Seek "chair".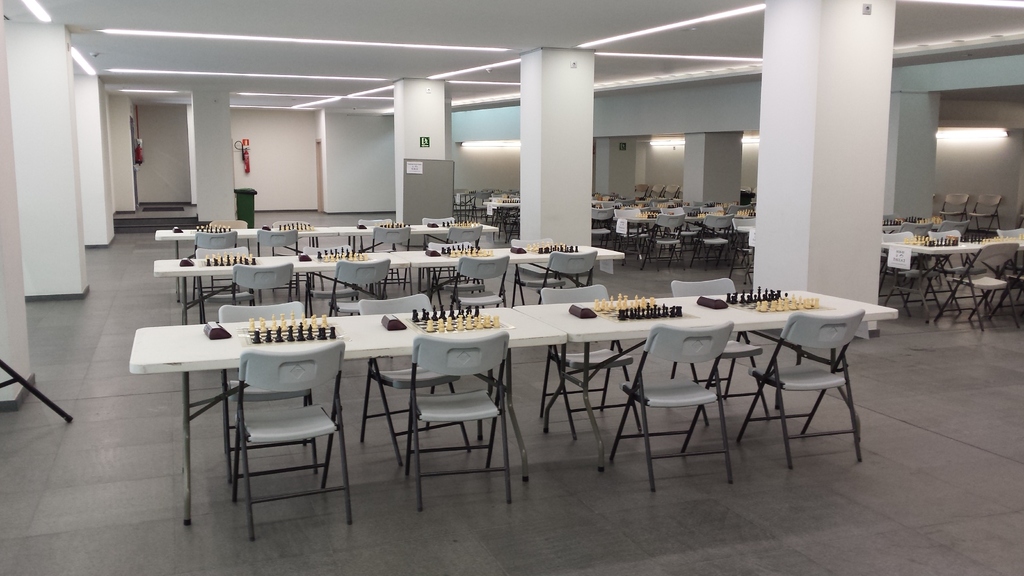
select_region(361, 223, 412, 291).
